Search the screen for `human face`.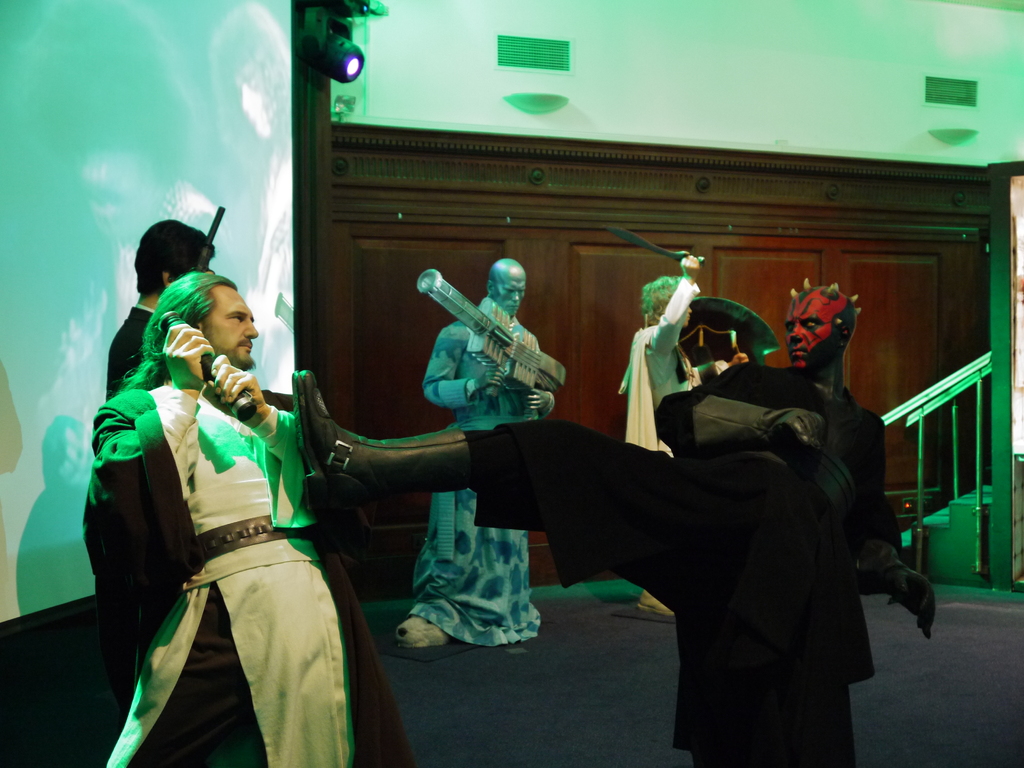
Found at box(202, 289, 258, 366).
